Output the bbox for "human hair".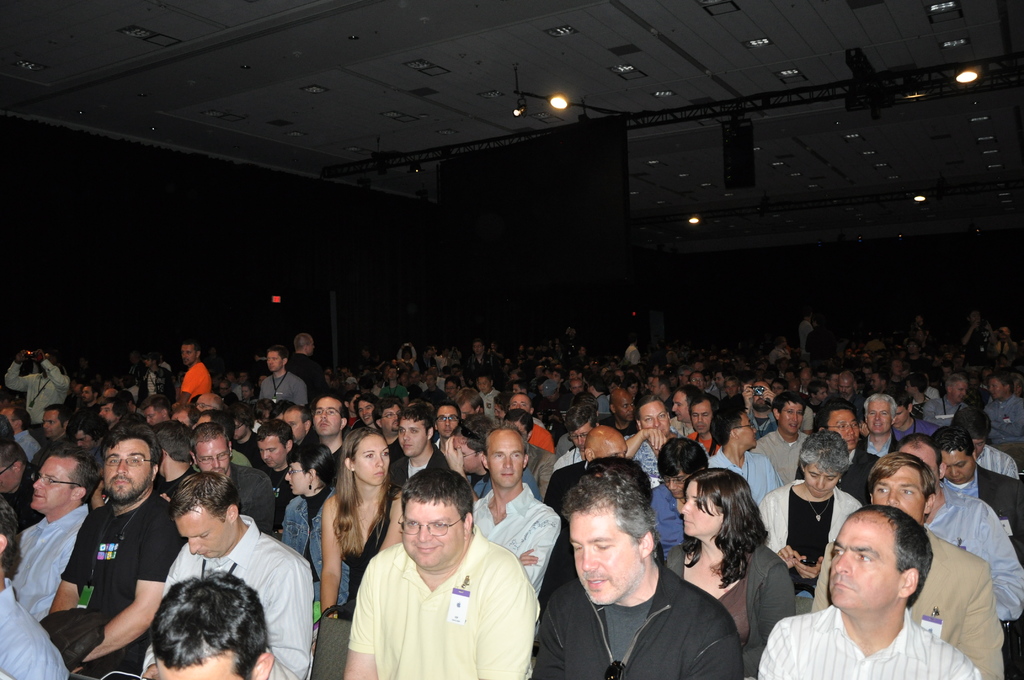
<bbox>0, 496, 19, 579</bbox>.
